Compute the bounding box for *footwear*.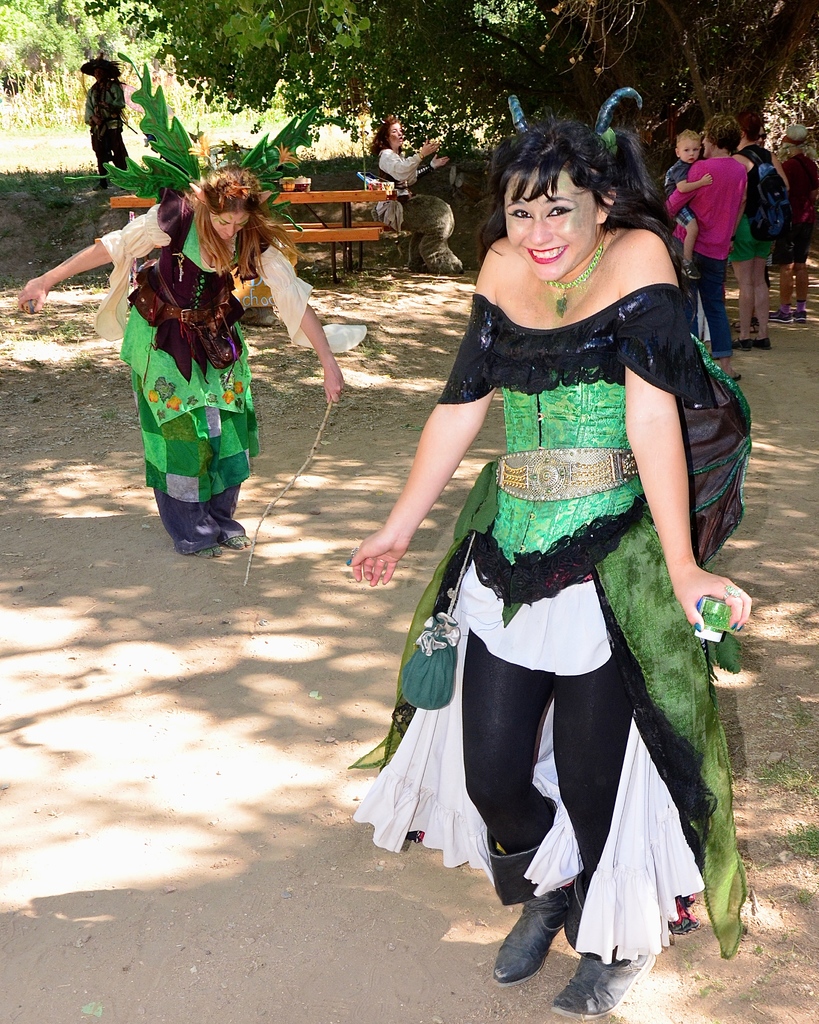
box=[752, 337, 774, 350].
